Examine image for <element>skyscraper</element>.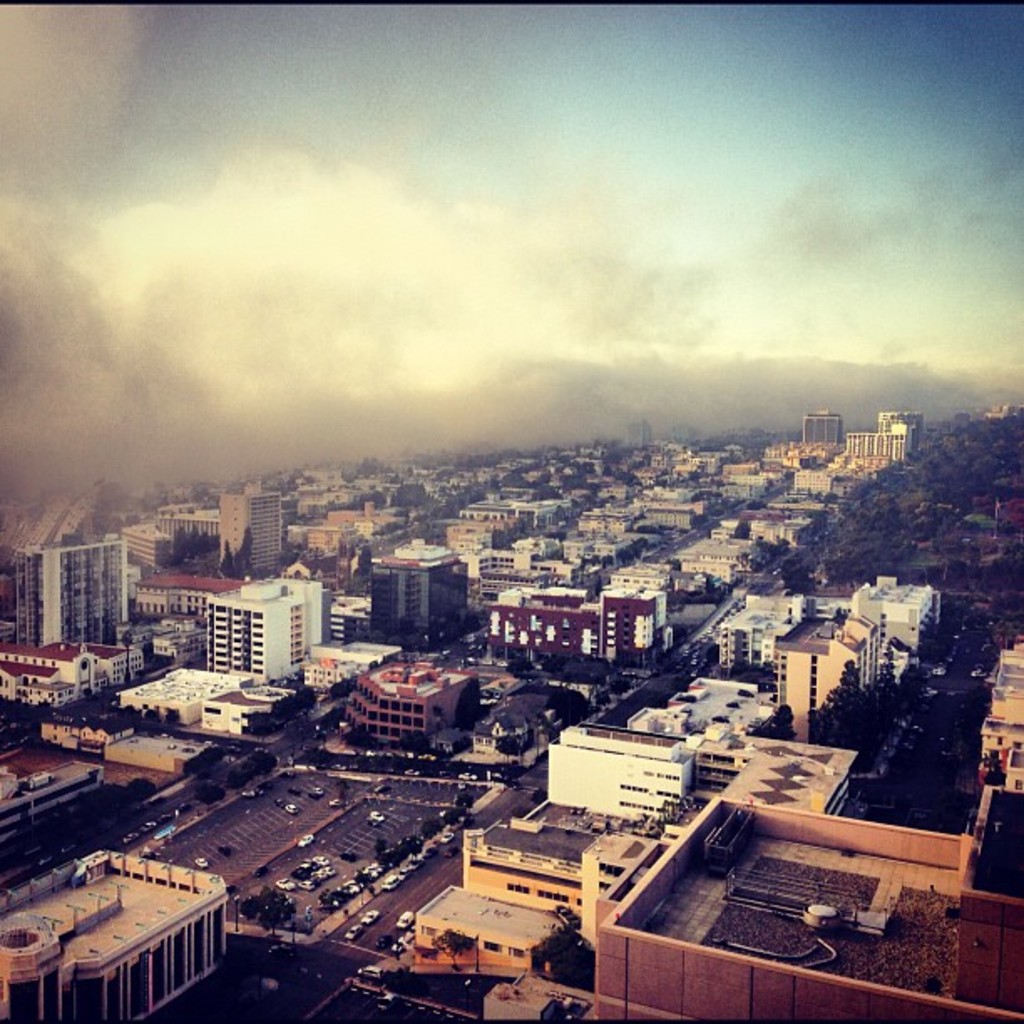
Examination result: Rect(798, 405, 843, 450).
